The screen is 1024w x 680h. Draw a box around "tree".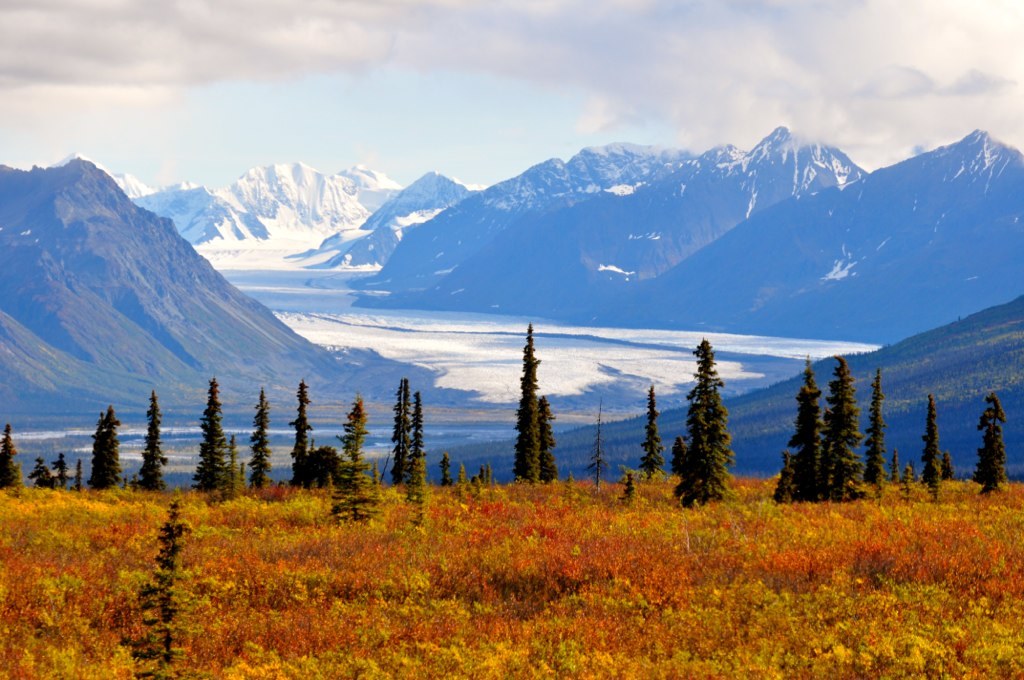
box(90, 403, 123, 486).
